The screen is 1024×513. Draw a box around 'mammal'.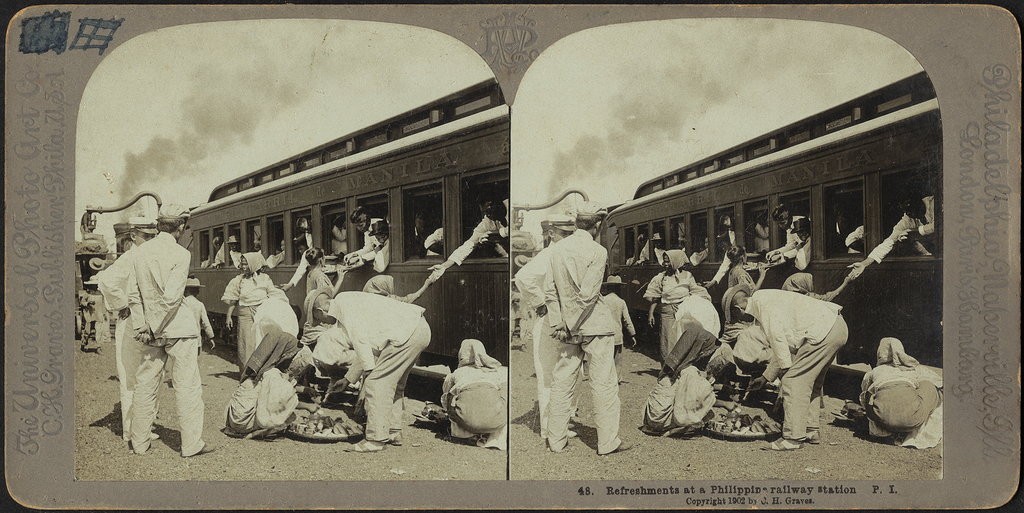
box(730, 322, 788, 389).
